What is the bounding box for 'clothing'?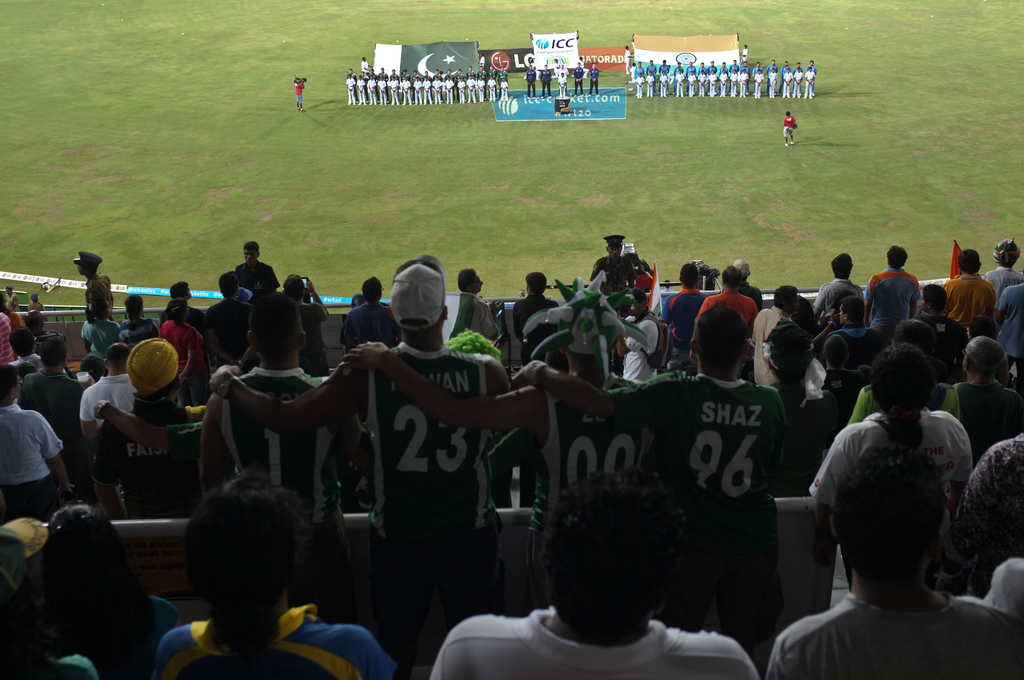
<box>291,90,303,94</box>.
